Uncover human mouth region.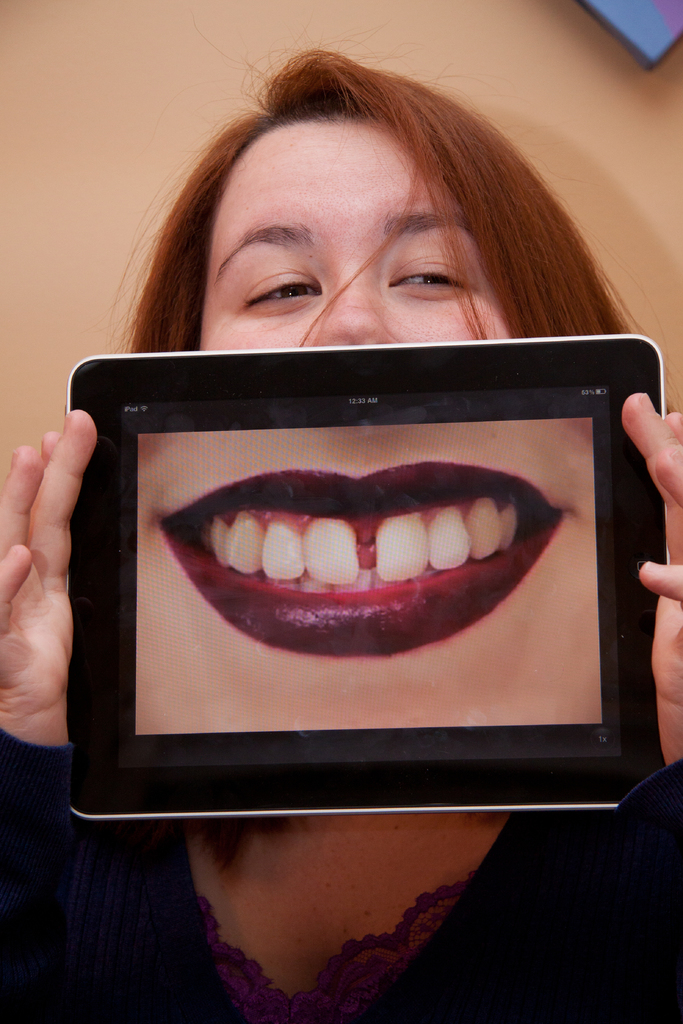
Uncovered: Rect(163, 467, 566, 659).
